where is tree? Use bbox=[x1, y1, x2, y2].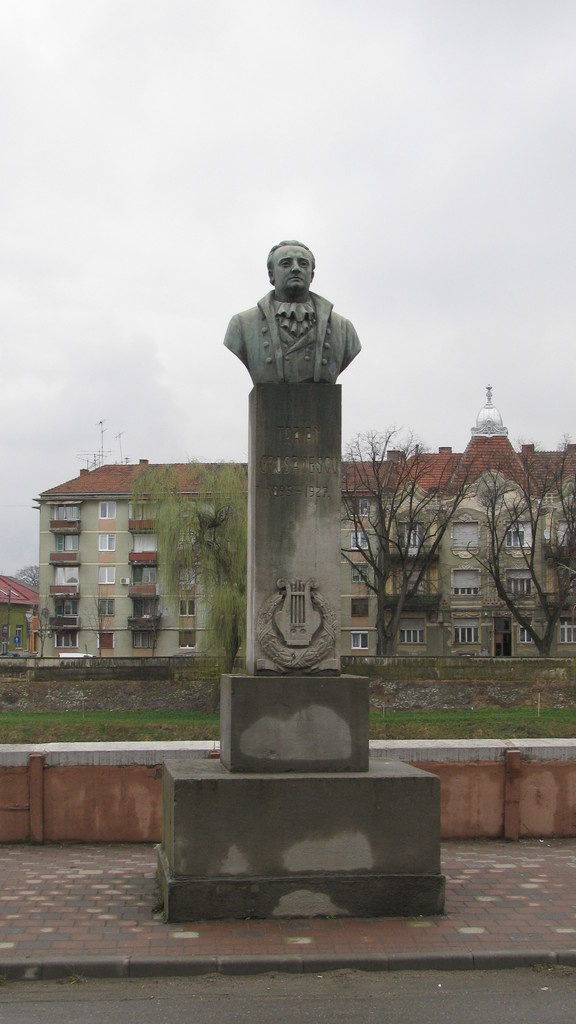
bbox=[452, 426, 575, 660].
